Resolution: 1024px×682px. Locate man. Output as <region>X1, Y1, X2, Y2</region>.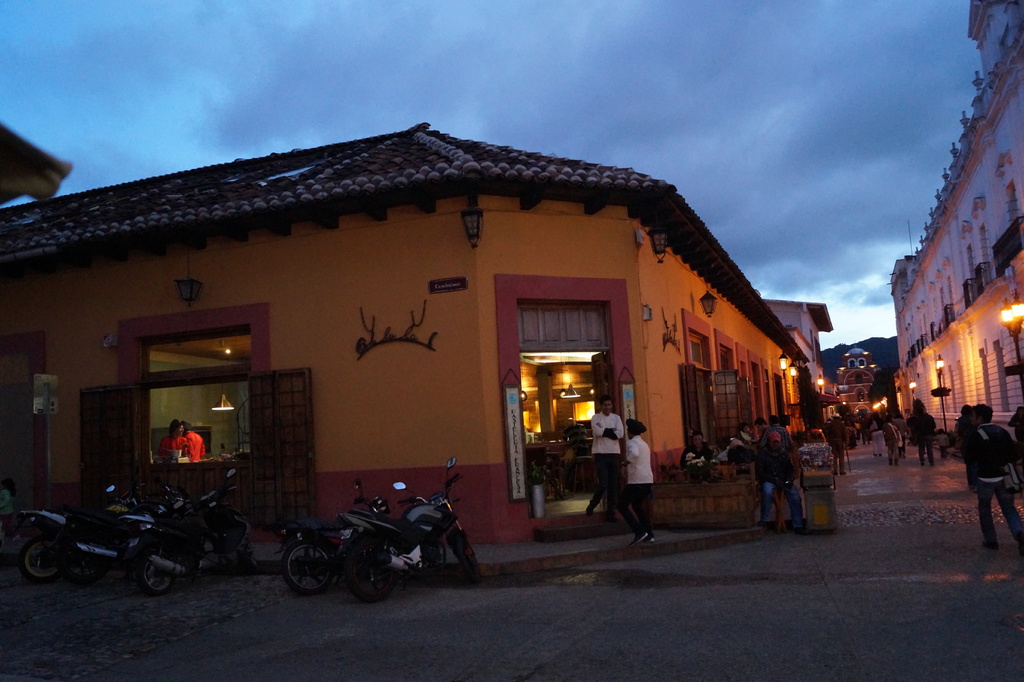
<region>756, 417, 767, 449</region>.
